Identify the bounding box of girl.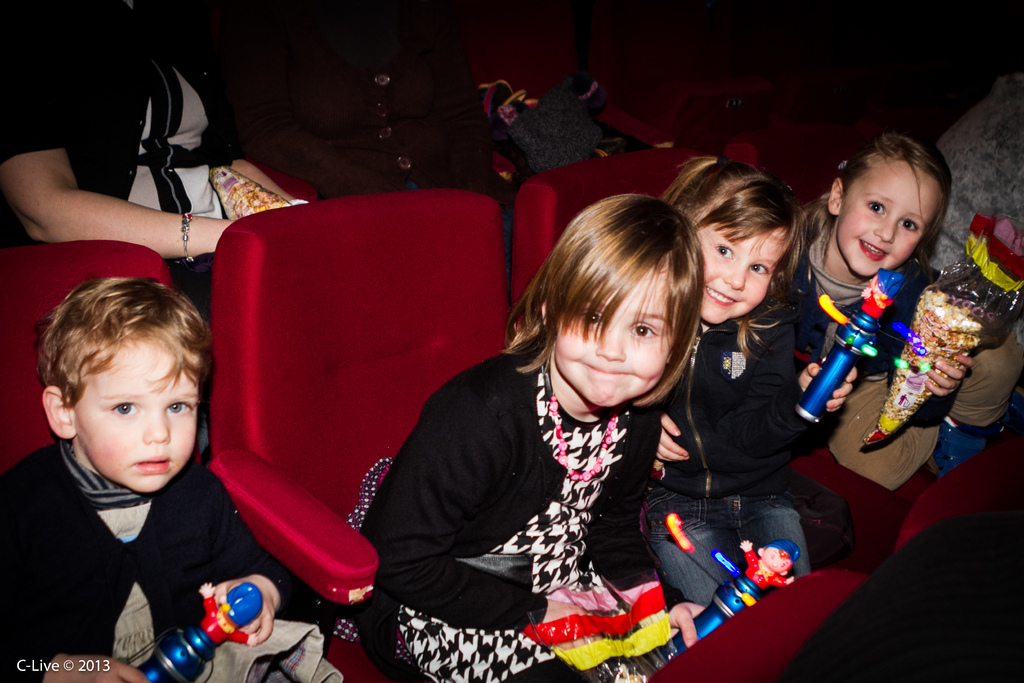
(x1=659, y1=155, x2=847, y2=614).
